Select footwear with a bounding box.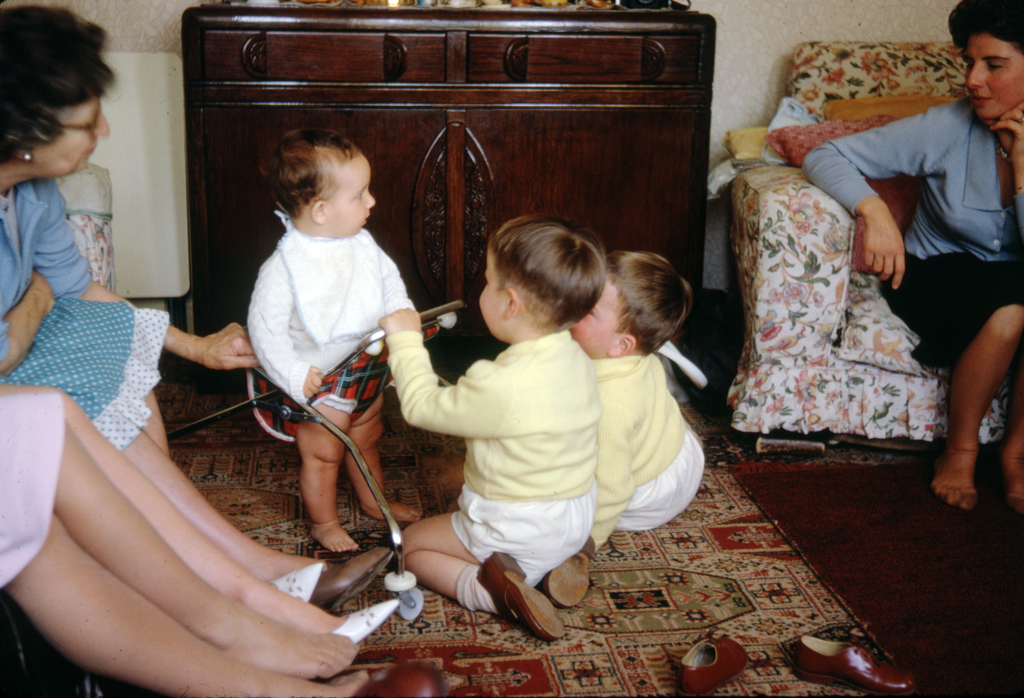
x1=684, y1=634, x2=751, y2=695.
